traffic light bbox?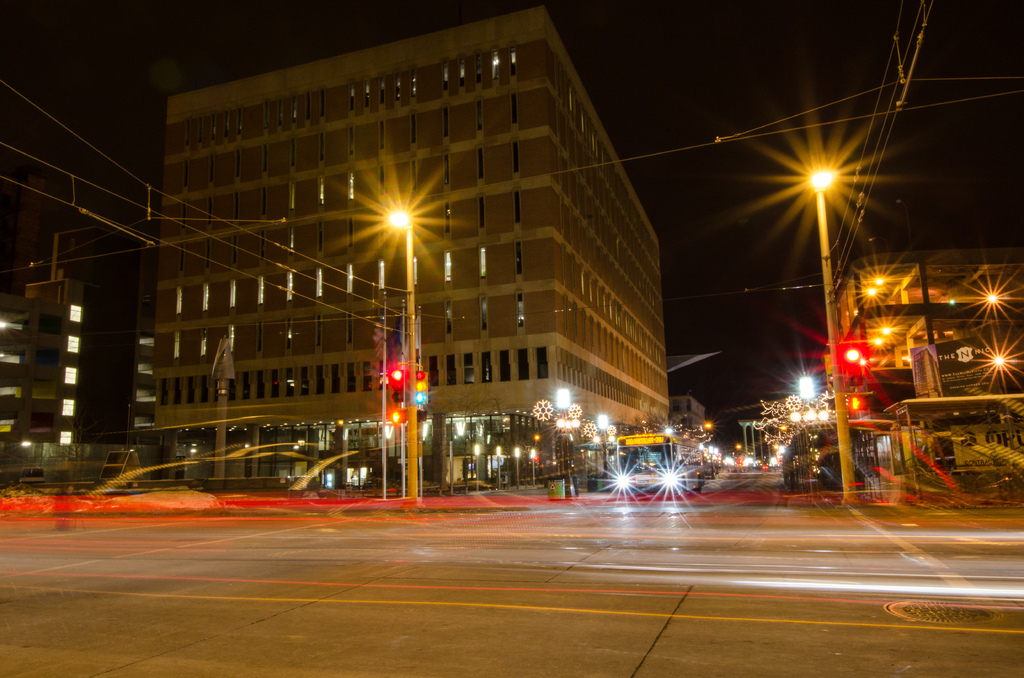
[413, 371, 427, 405]
